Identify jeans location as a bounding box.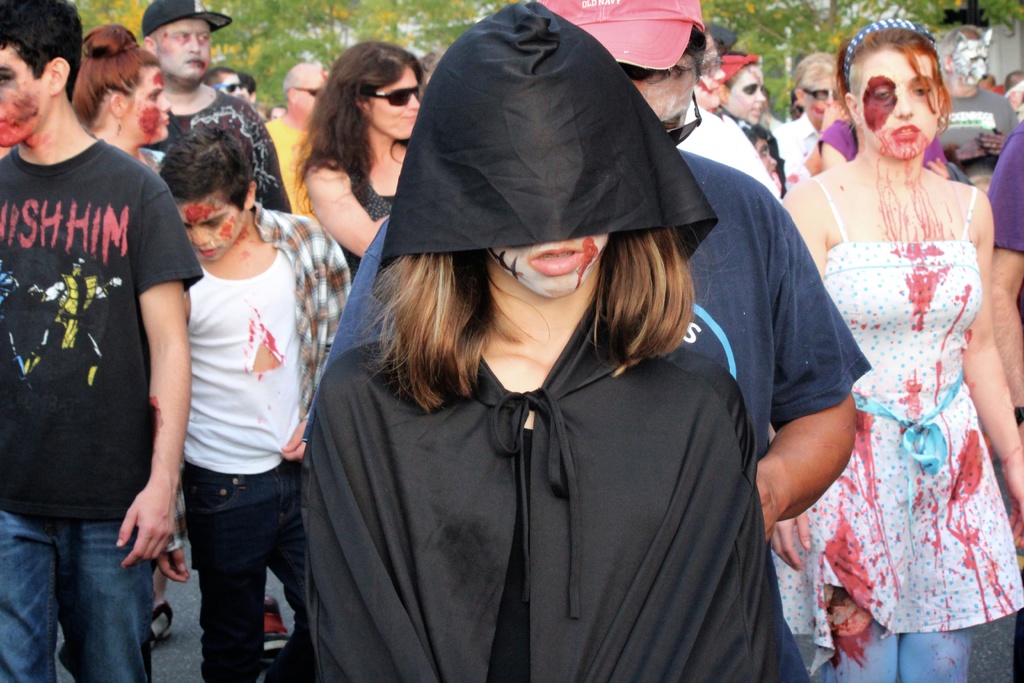
(186,461,300,682).
